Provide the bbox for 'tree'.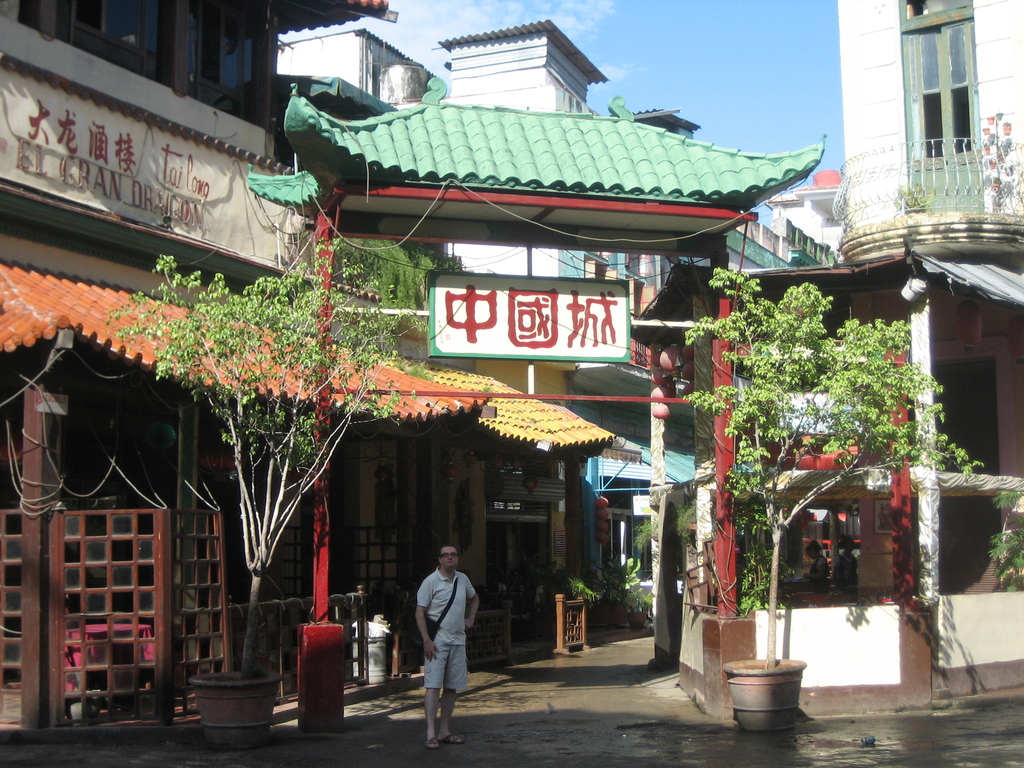
[x1=659, y1=227, x2=980, y2=658].
